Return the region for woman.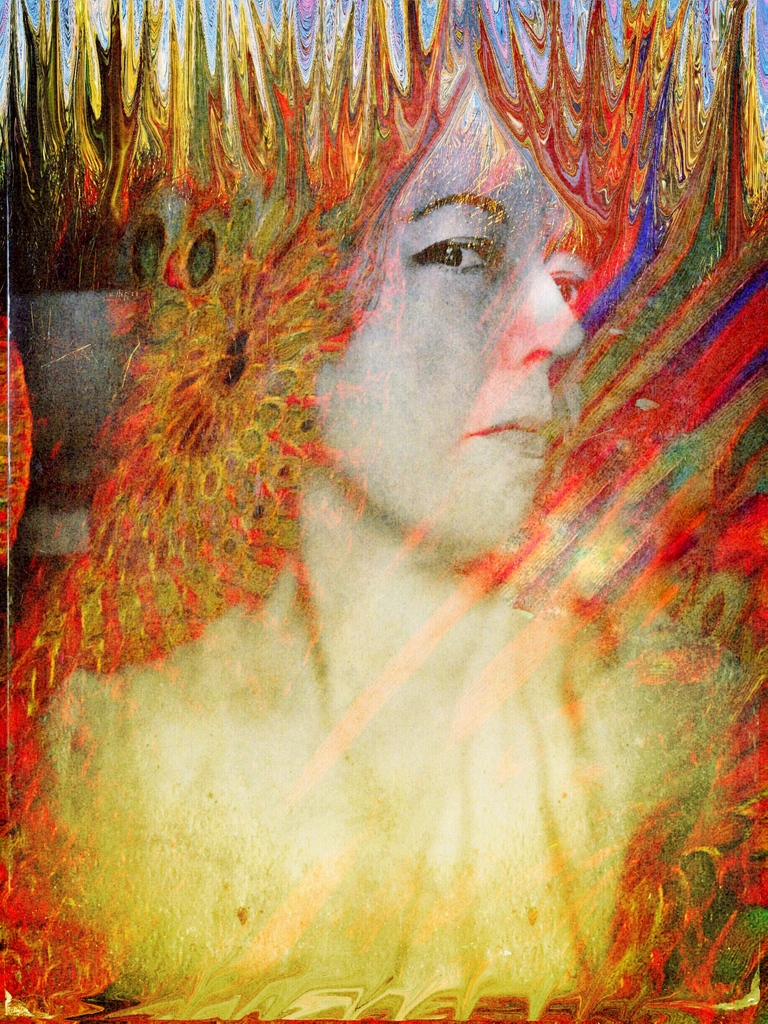
bbox(0, 44, 767, 1023).
